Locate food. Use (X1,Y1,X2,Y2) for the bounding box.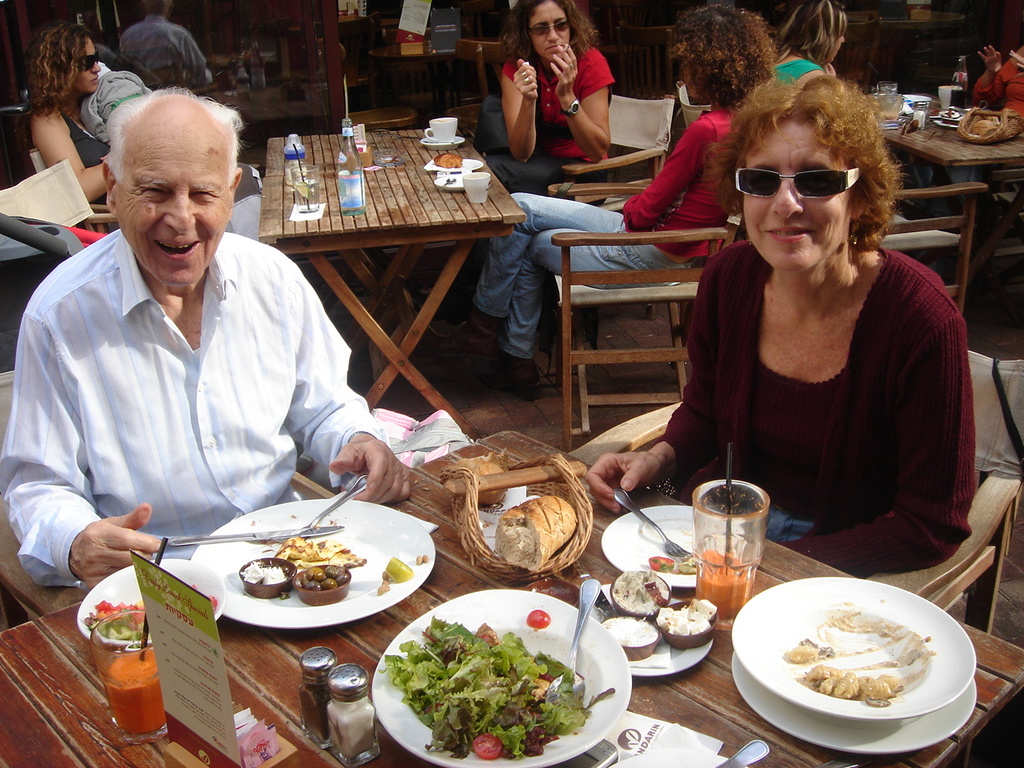
(376,557,414,597).
